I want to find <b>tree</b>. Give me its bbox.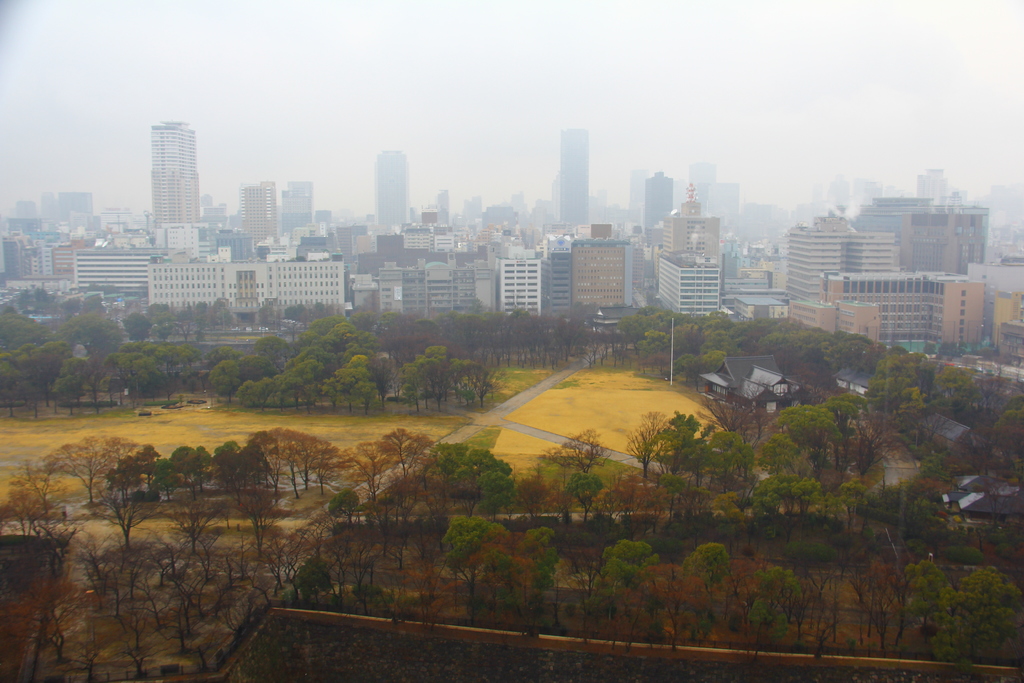
<region>399, 358, 446, 416</region>.
